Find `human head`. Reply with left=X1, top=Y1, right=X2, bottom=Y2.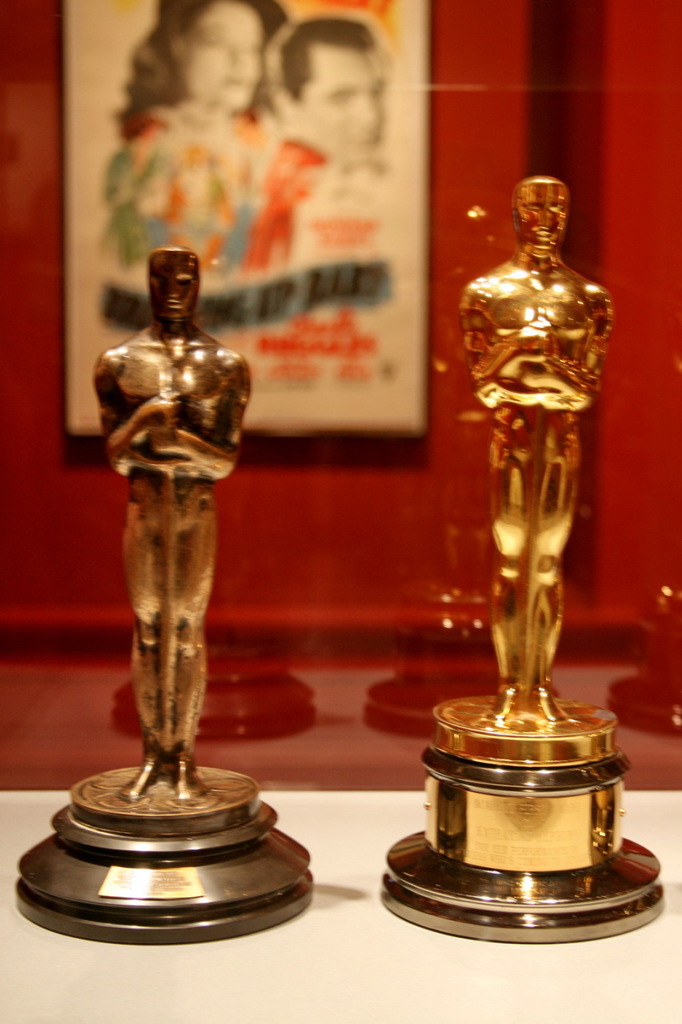
left=278, top=14, right=384, bottom=157.
